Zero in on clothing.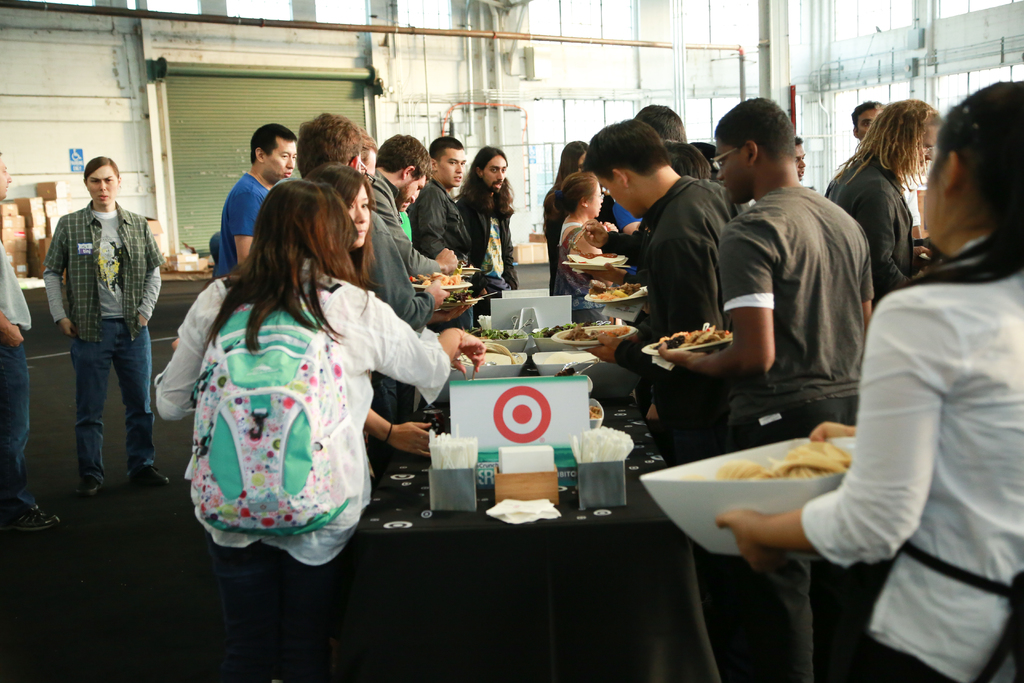
Zeroed in: {"x1": 214, "y1": 171, "x2": 268, "y2": 277}.
